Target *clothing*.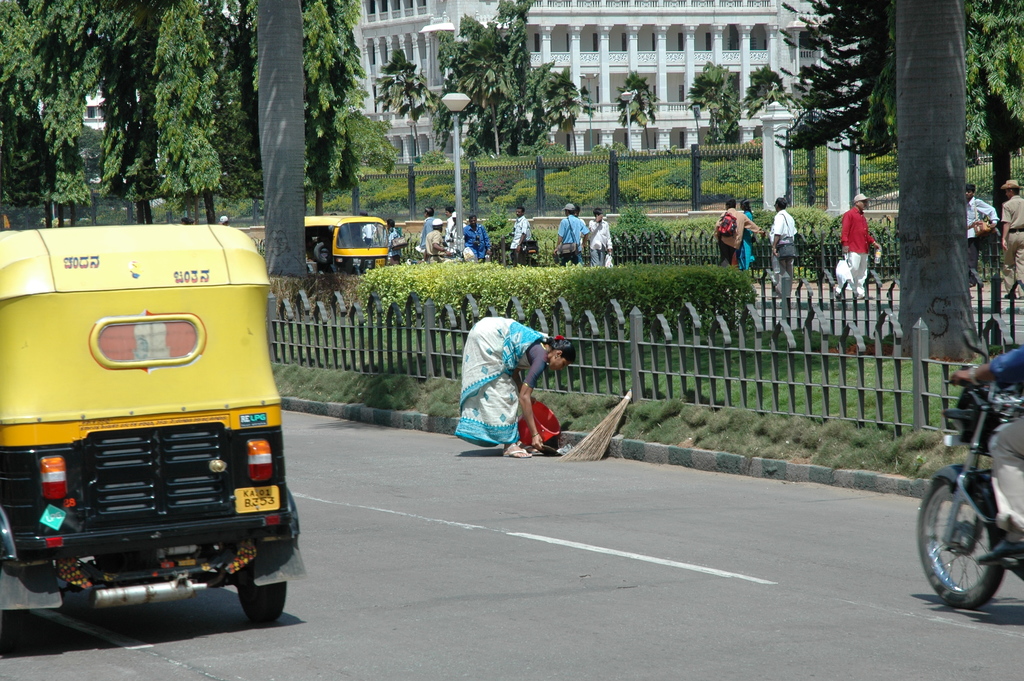
Target region: {"left": 356, "top": 220, "right": 388, "bottom": 241}.
